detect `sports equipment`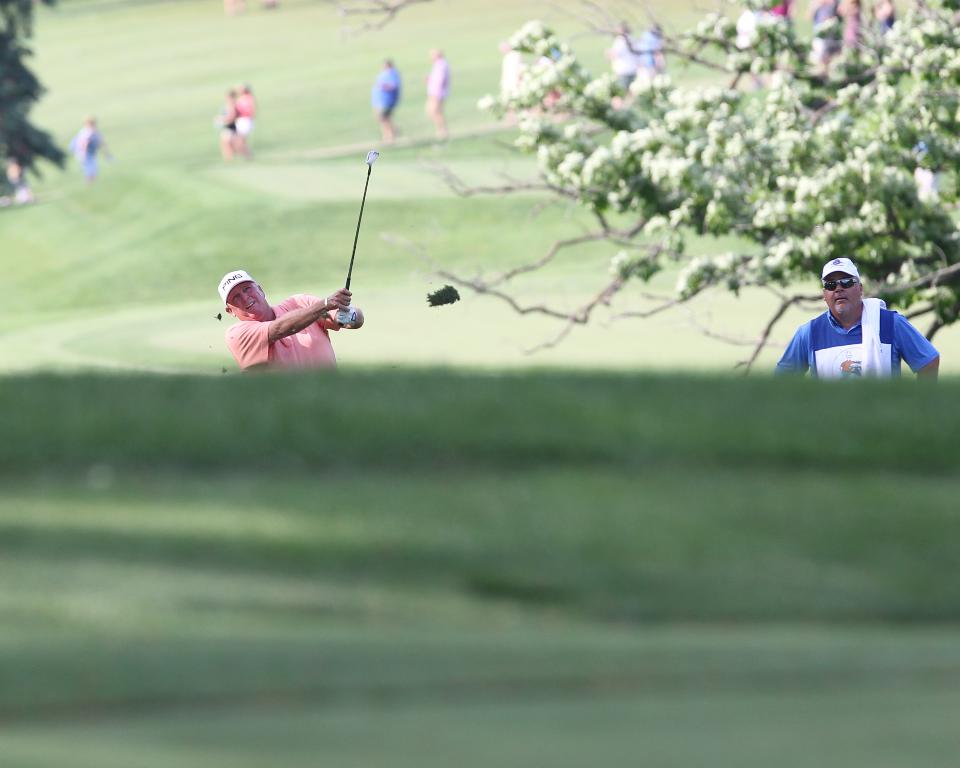
(left=338, top=304, right=357, bottom=326)
